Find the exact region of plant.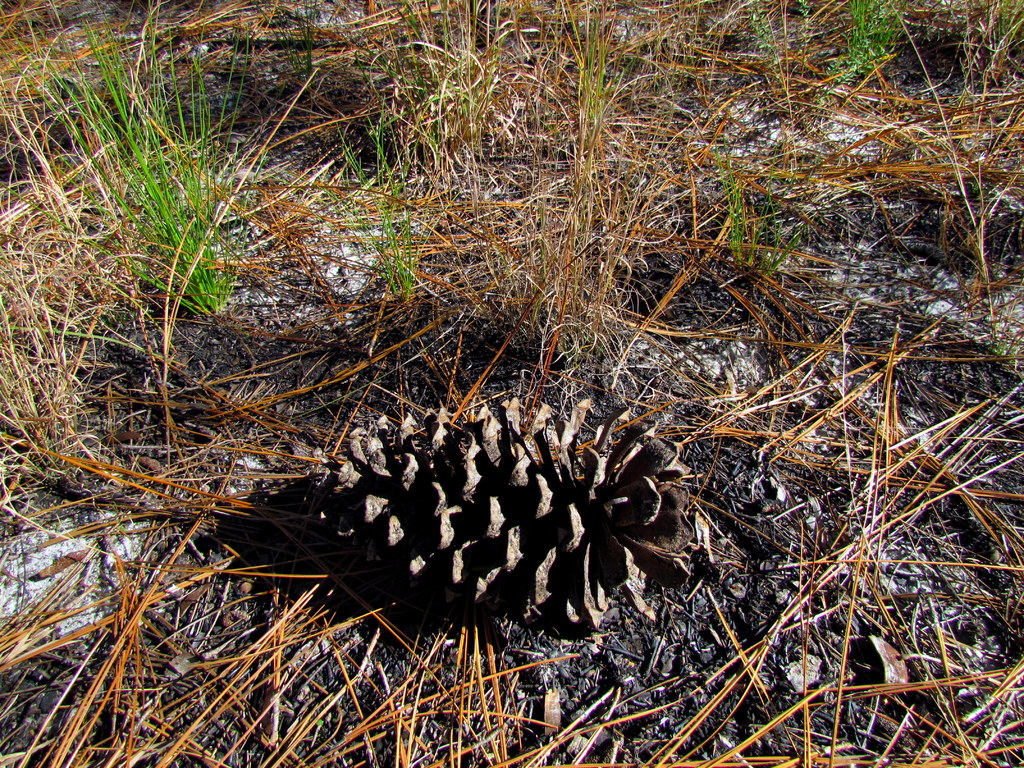
Exact region: bbox=[975, 0, 1023, 83].
